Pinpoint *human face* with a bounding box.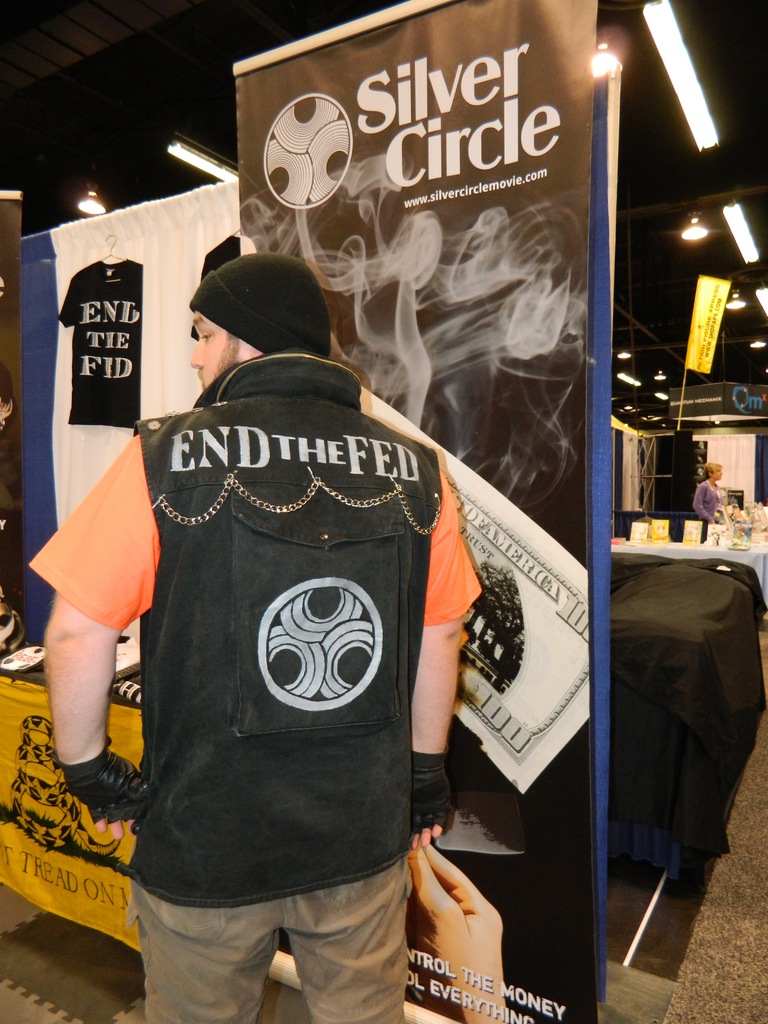
<bbox>187, 309, 257, 391</bbox>.
